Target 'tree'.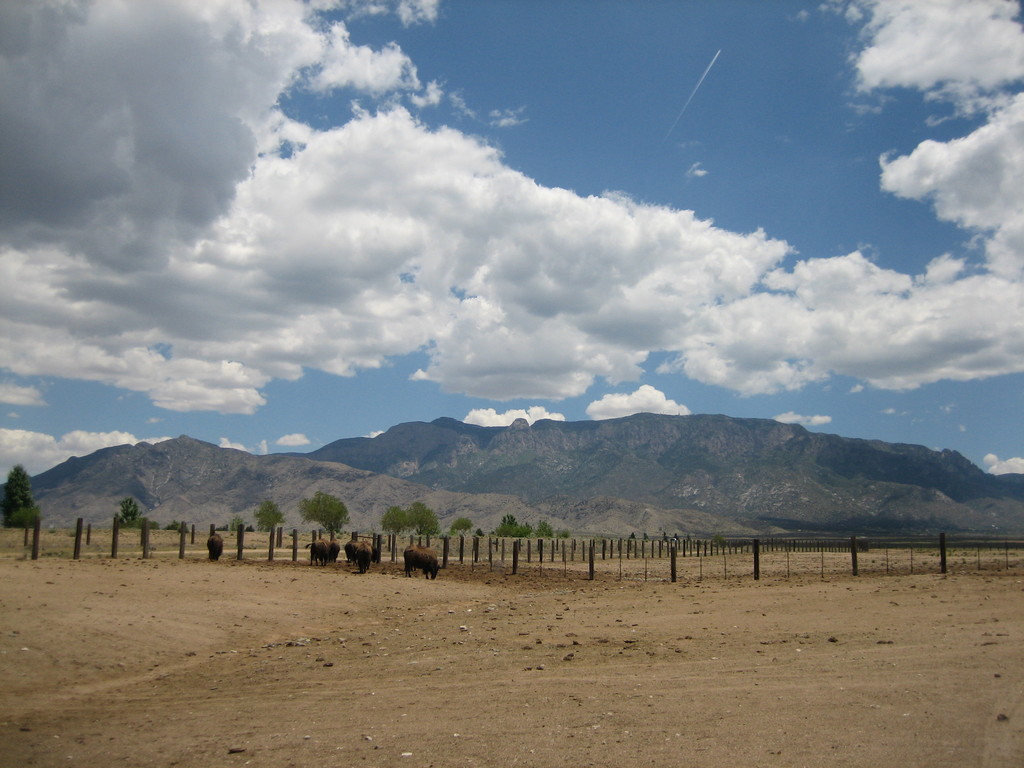
Target region: bbox=[495, 511, 540, 542].
